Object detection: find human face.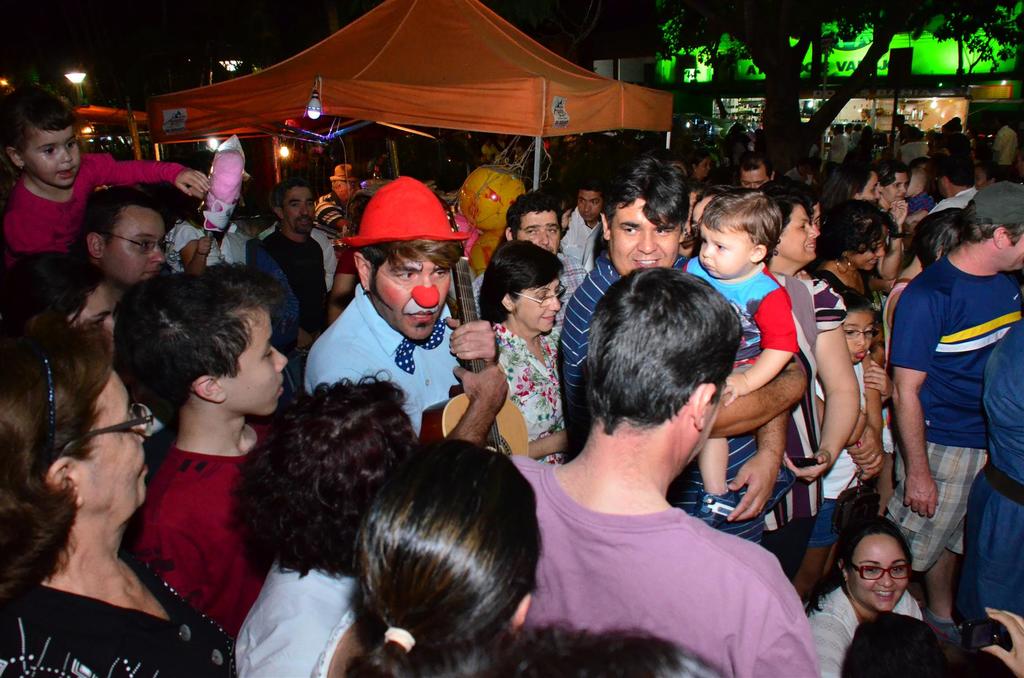
bbox(848, 534, 907, 611).
